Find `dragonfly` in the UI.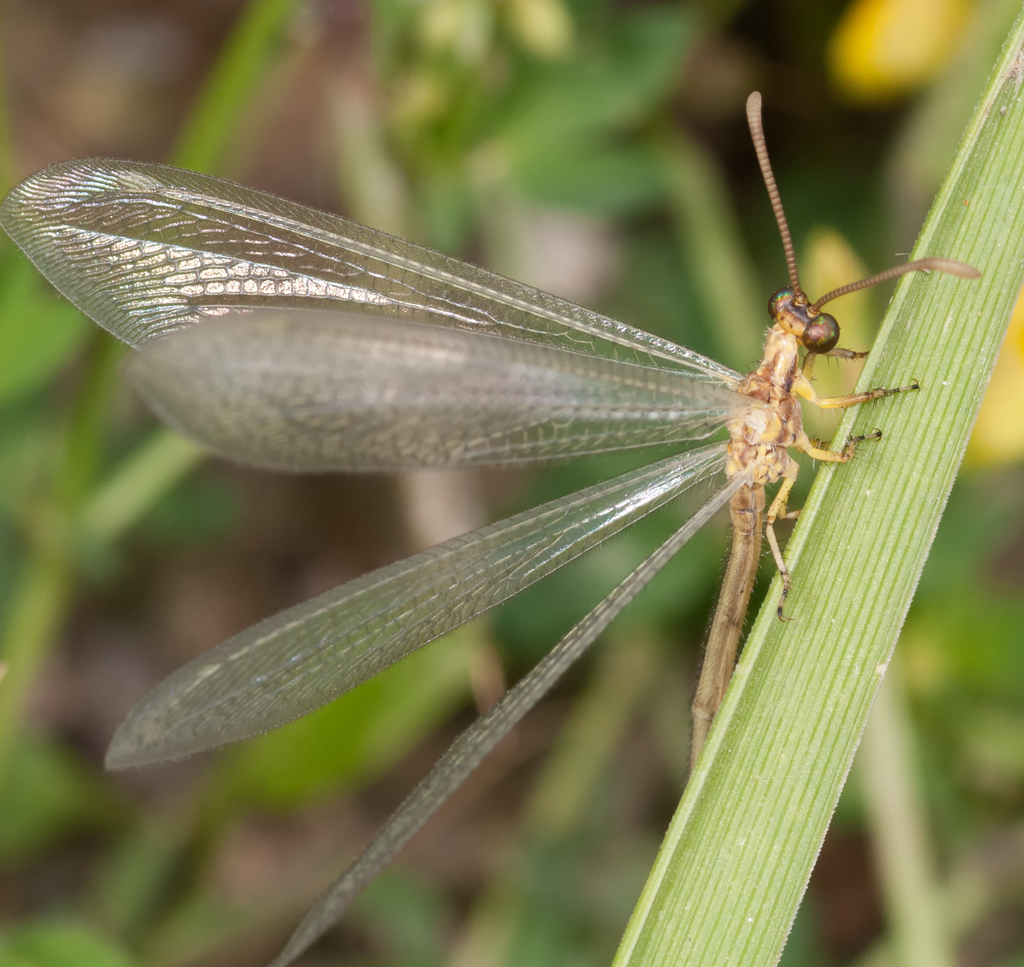
UI element at x1=0, y1=95, x2=987, y2=966.
